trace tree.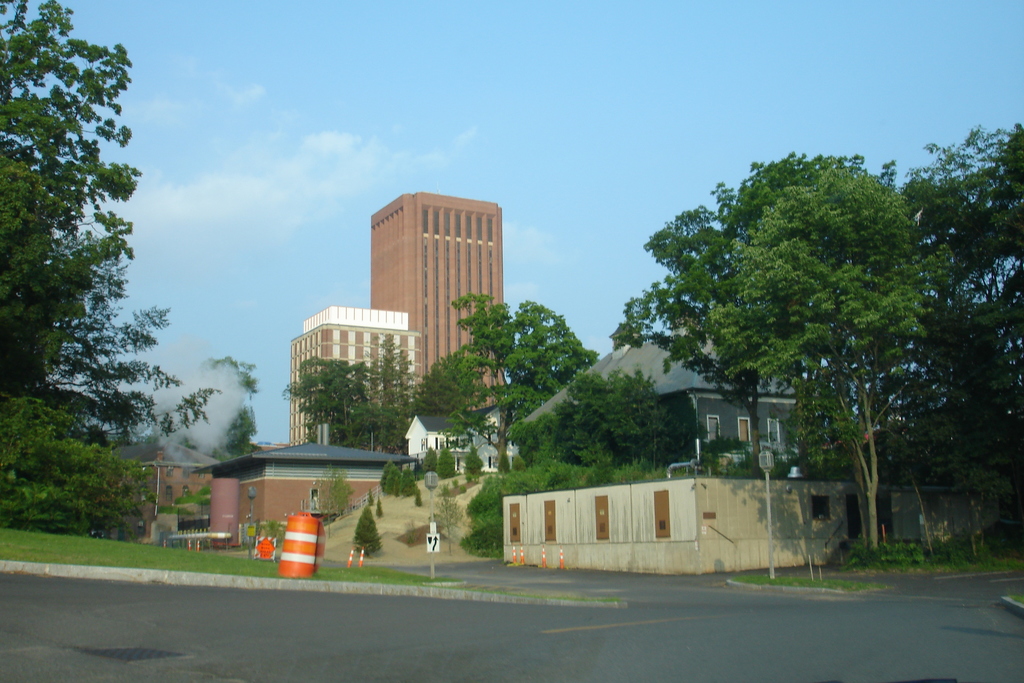
Traced to [510,362,770,522].
